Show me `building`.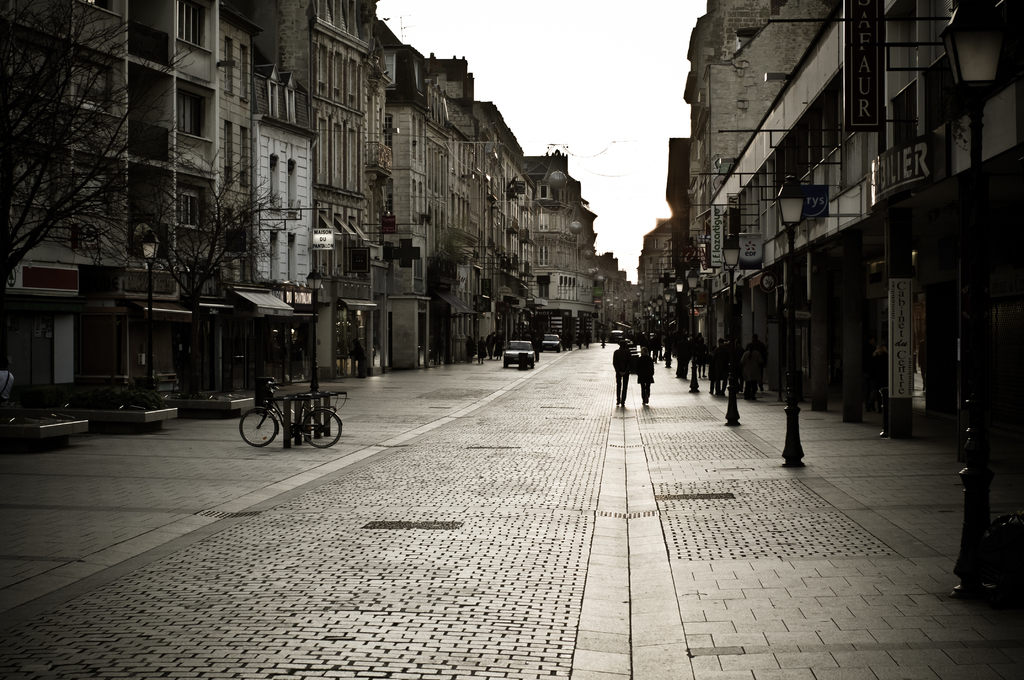
`building` is here: <bbox>275, 0, 378, 376</bbox>.
